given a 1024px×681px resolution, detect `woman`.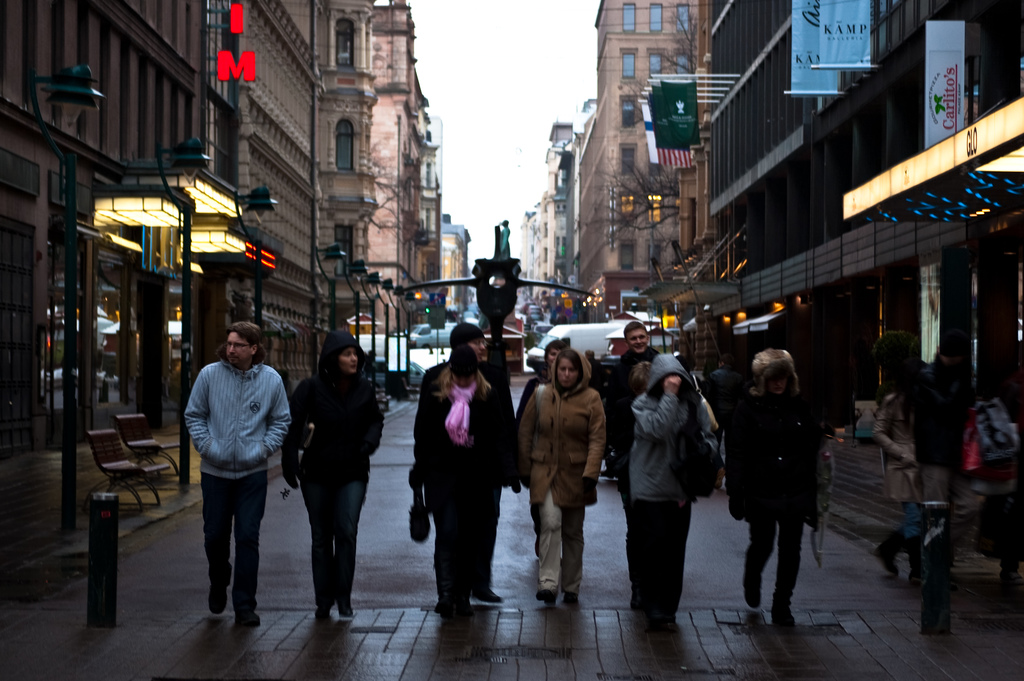
rect(285, 324, 379, 632).
